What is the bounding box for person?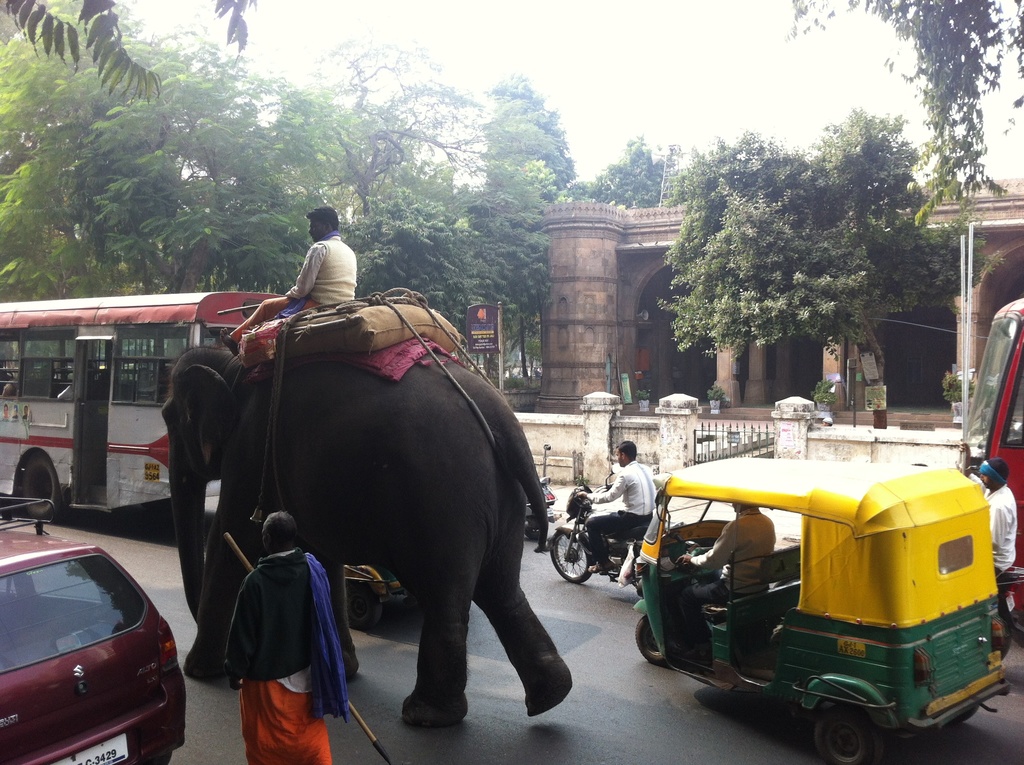
x1=260 y1=202 x2=351 y2=322.
